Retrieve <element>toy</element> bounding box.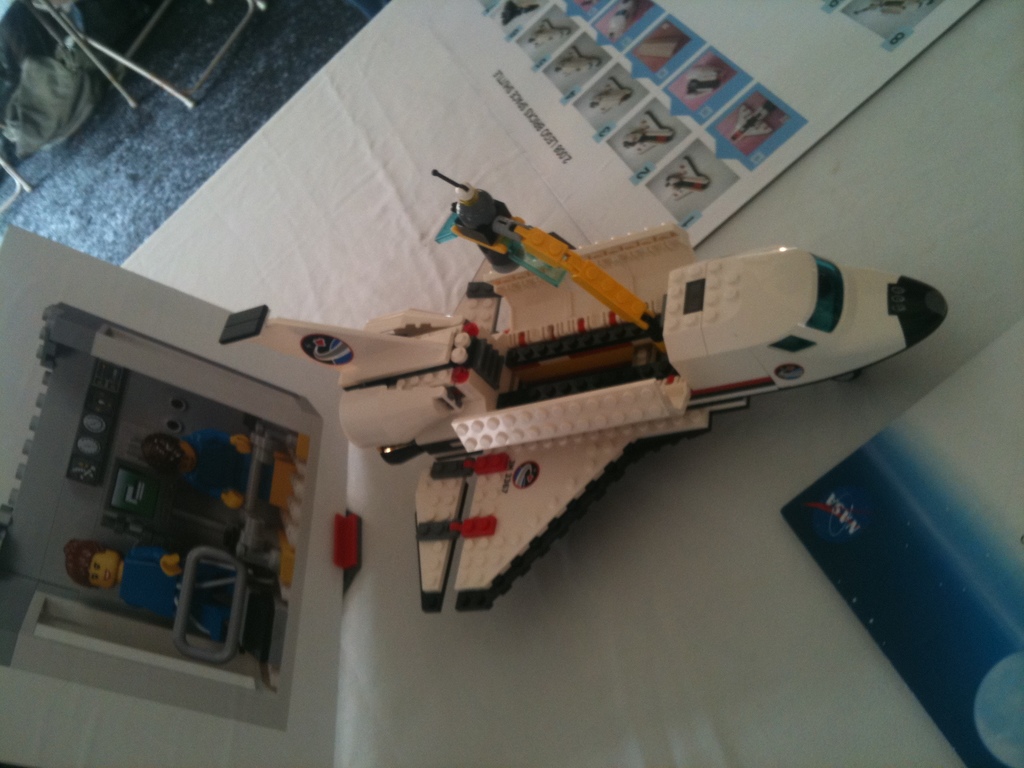
Bounding box: x1=0 y1=303 x2=320 y2=733.
